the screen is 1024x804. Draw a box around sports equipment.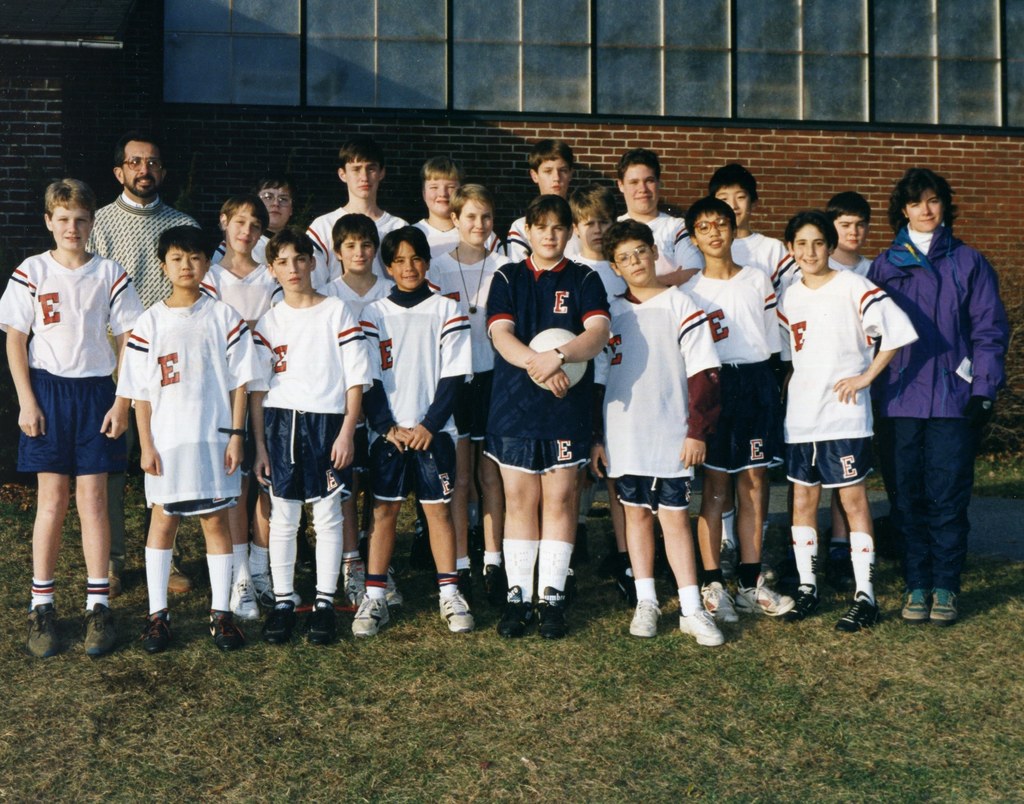
834 597 881 630.
